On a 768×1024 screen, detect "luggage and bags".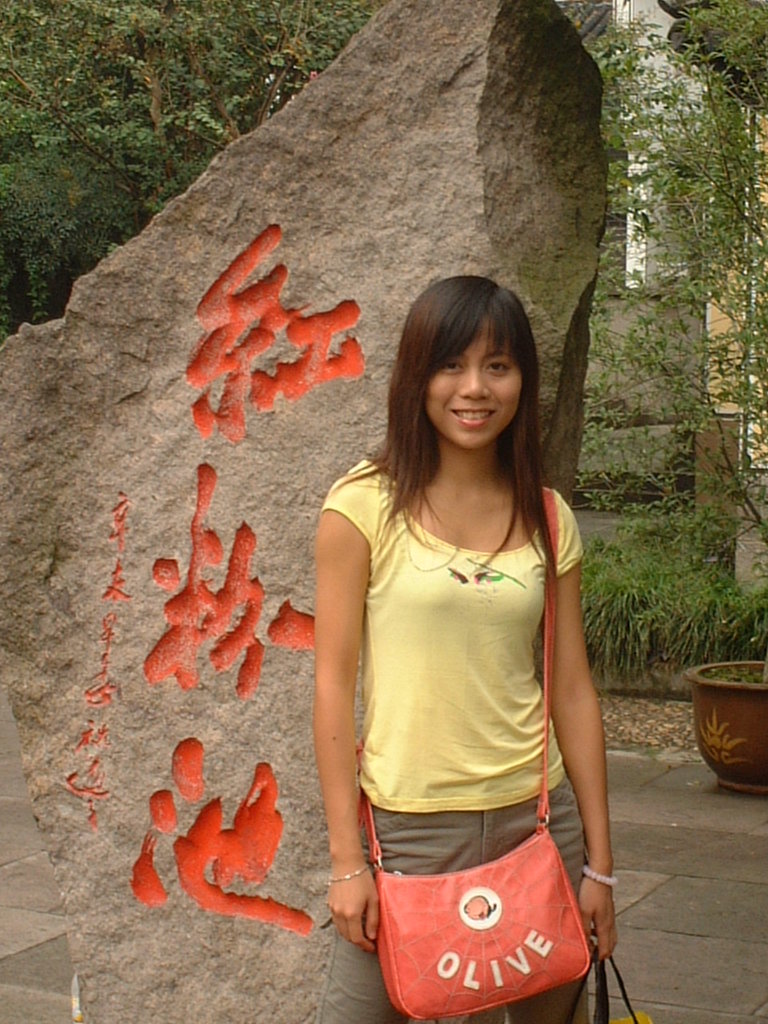
x1=375, y1=483, x2=593, y2=1012.
